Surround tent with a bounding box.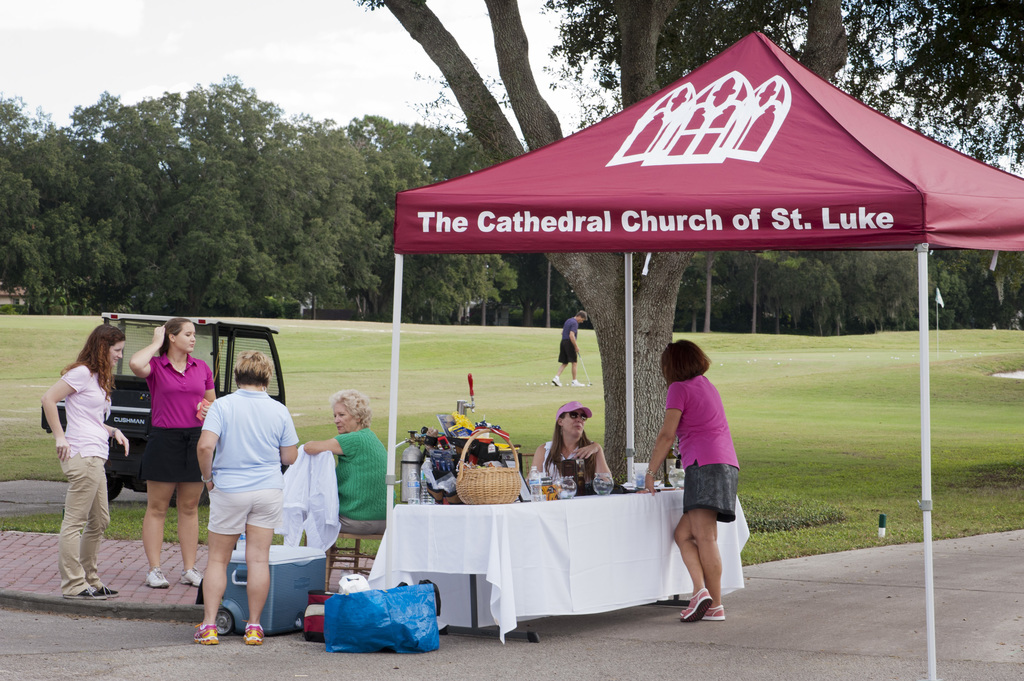
pyautogui.locateOnScreen(374, 24, 1023, 680).
